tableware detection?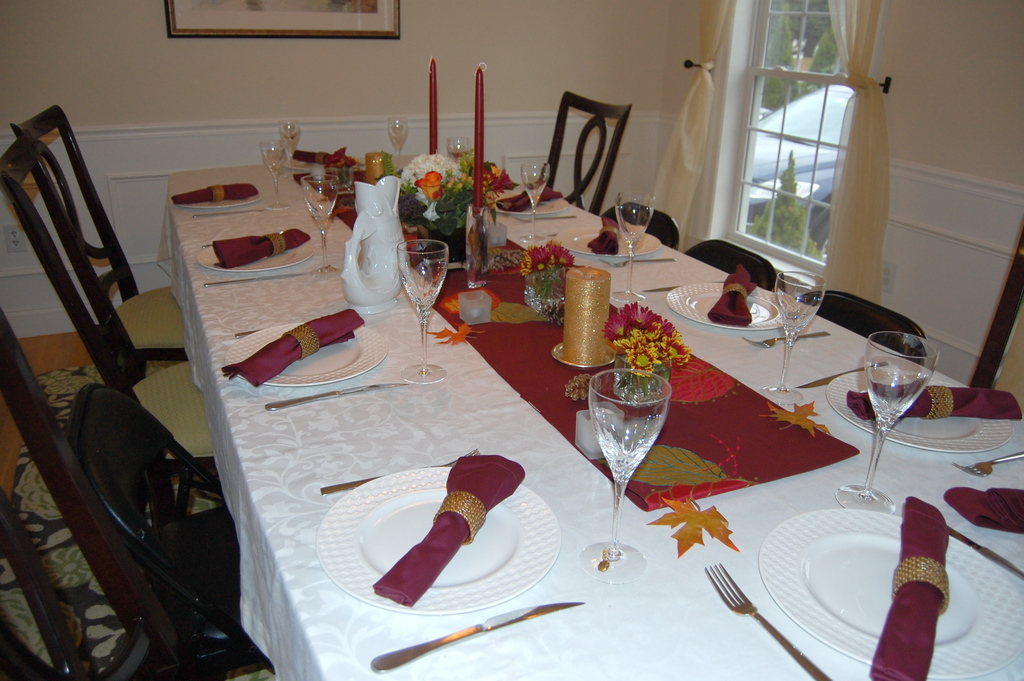
Rect(387, 113, 410, 170)
